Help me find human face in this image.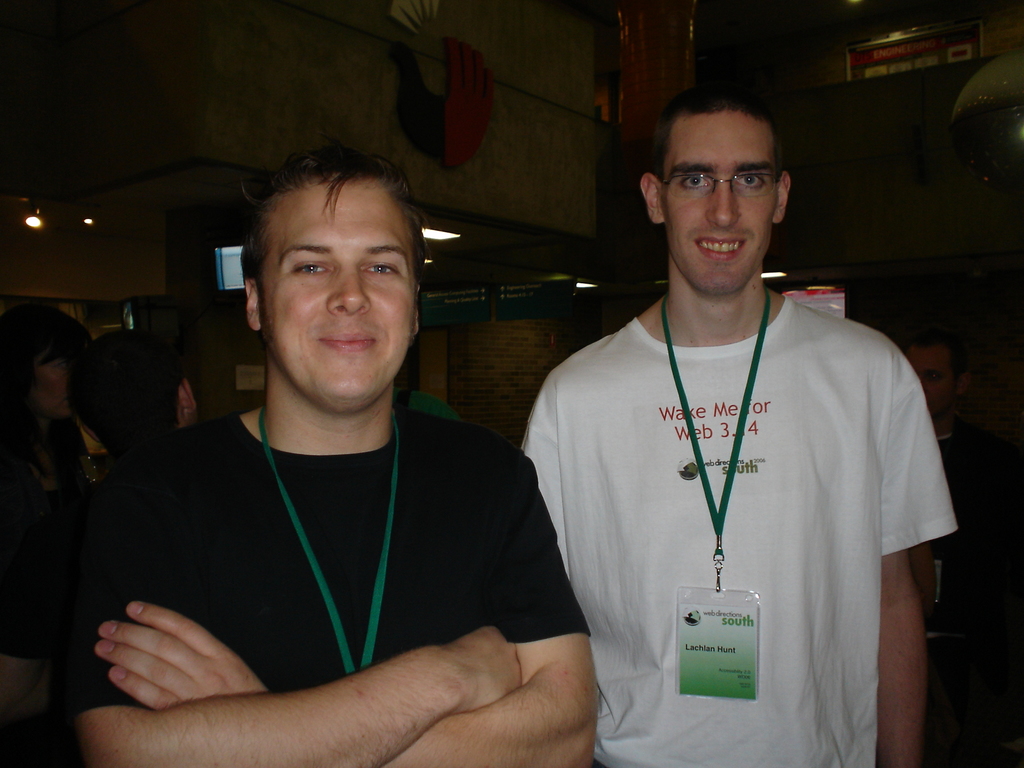
Found it: (left=263, top=179, right=410, bottom=401).
